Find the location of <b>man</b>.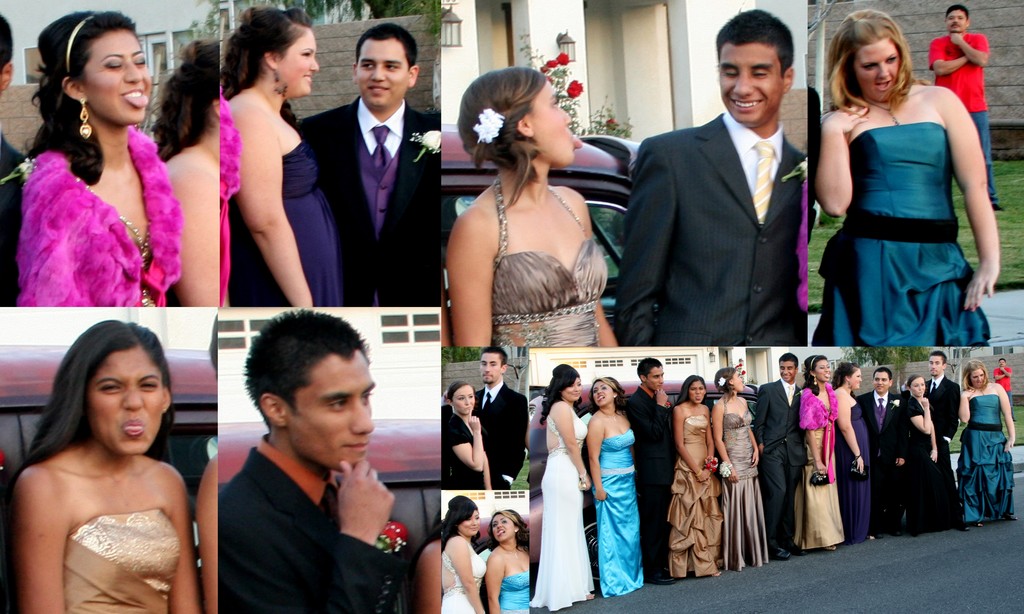
Location: (756, 353, 801, 562).
